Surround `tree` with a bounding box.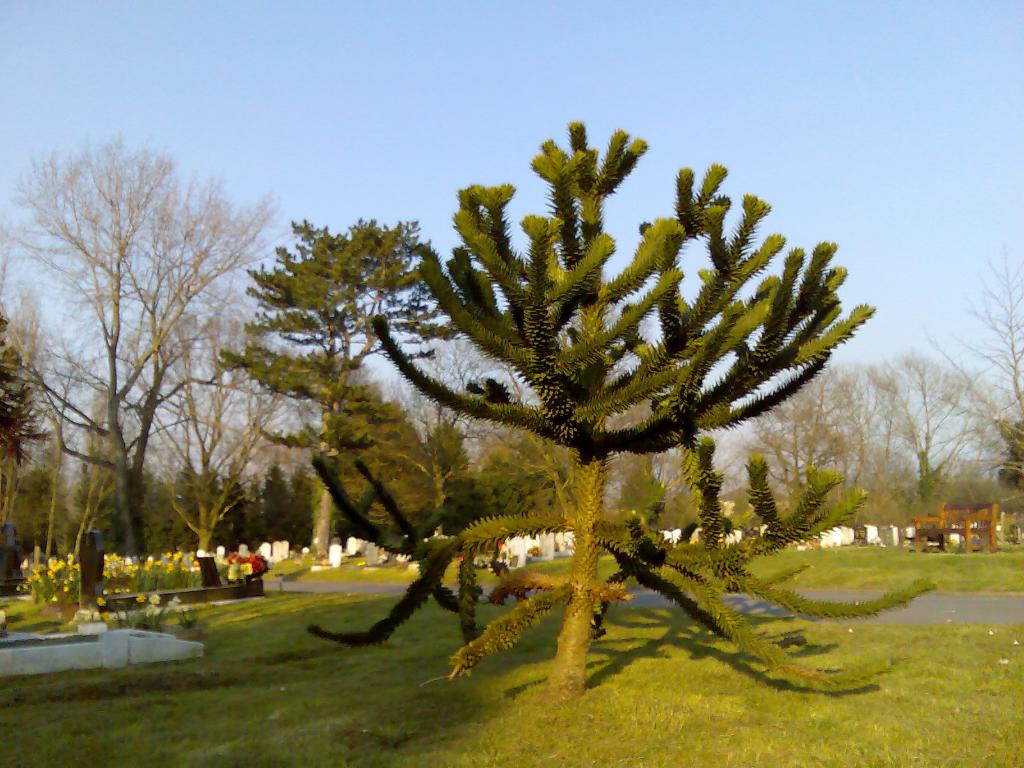
locate(415, 351, 500, 527).
